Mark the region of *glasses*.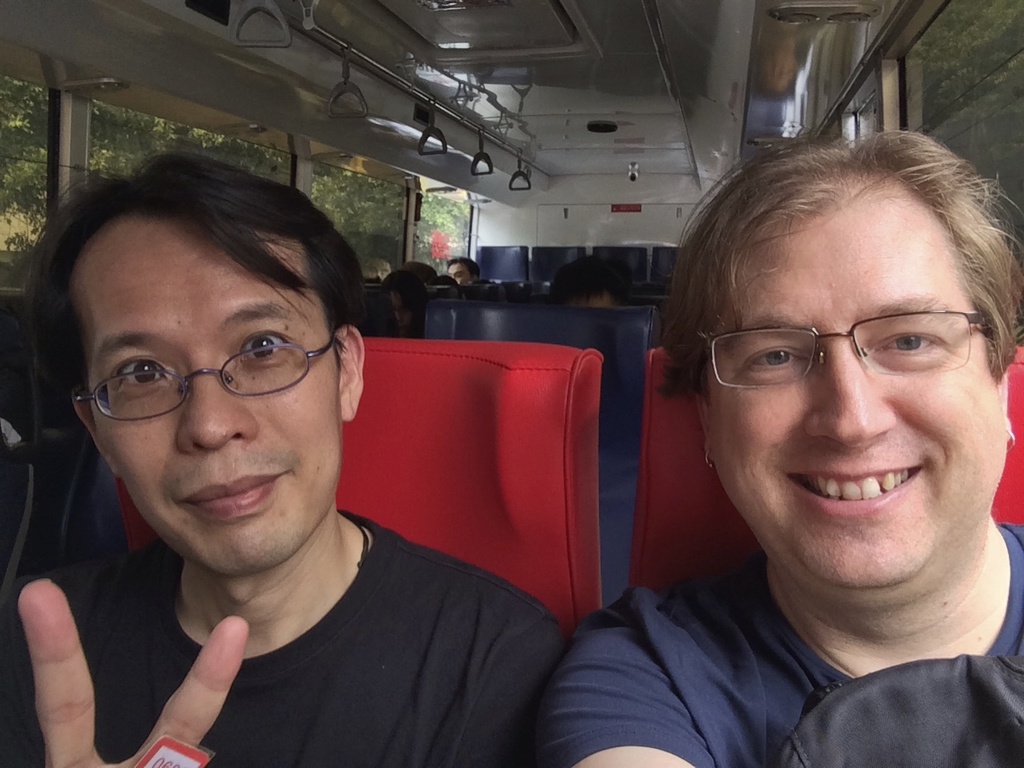
Region: left=77, top=334, right=333, bottom=432.
